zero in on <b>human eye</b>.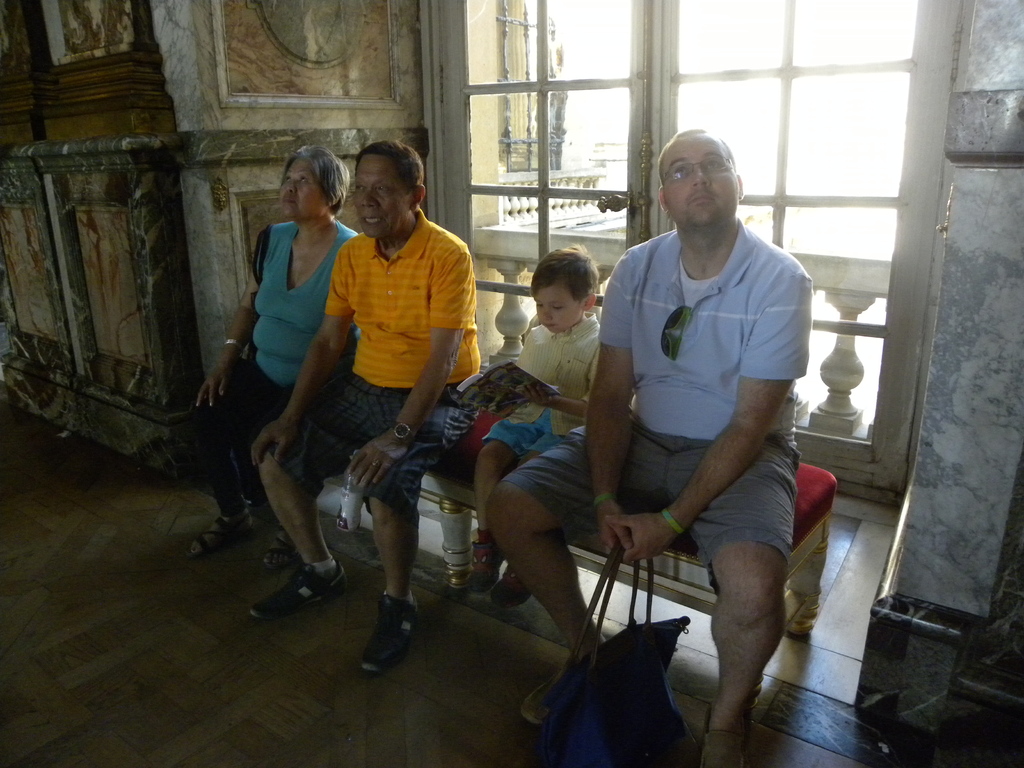
Zeroed in: select_region(297, 175, 312, 188).
